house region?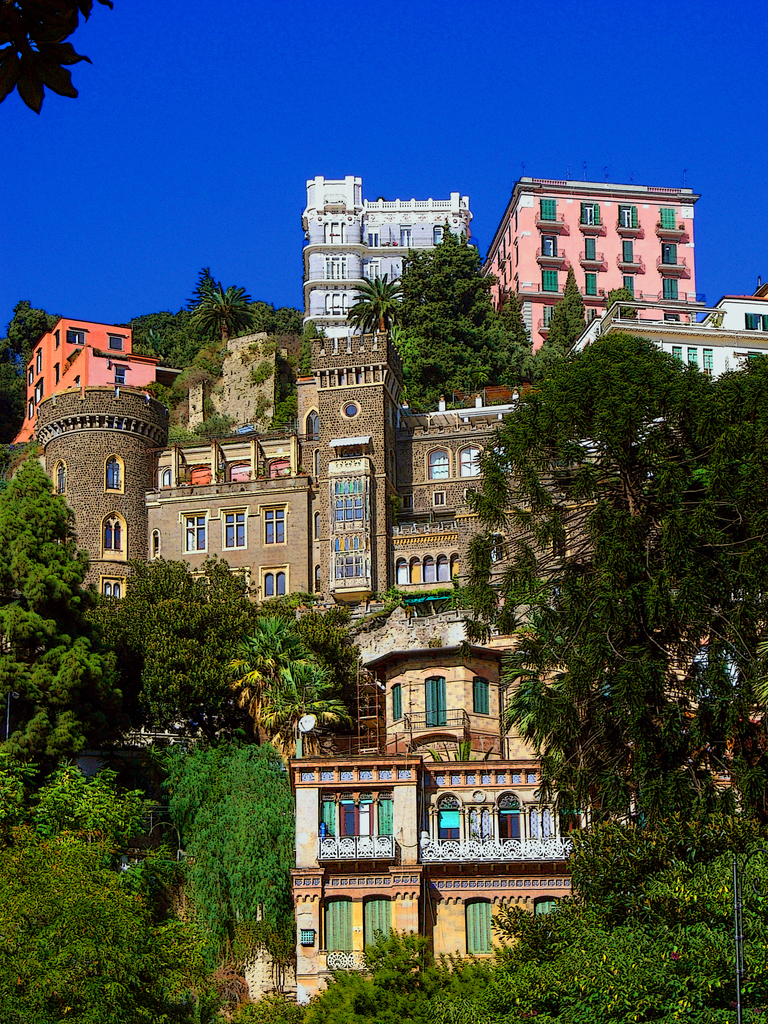
{"left": 284, "top": 185, "right": 486, "bottom": 362}
